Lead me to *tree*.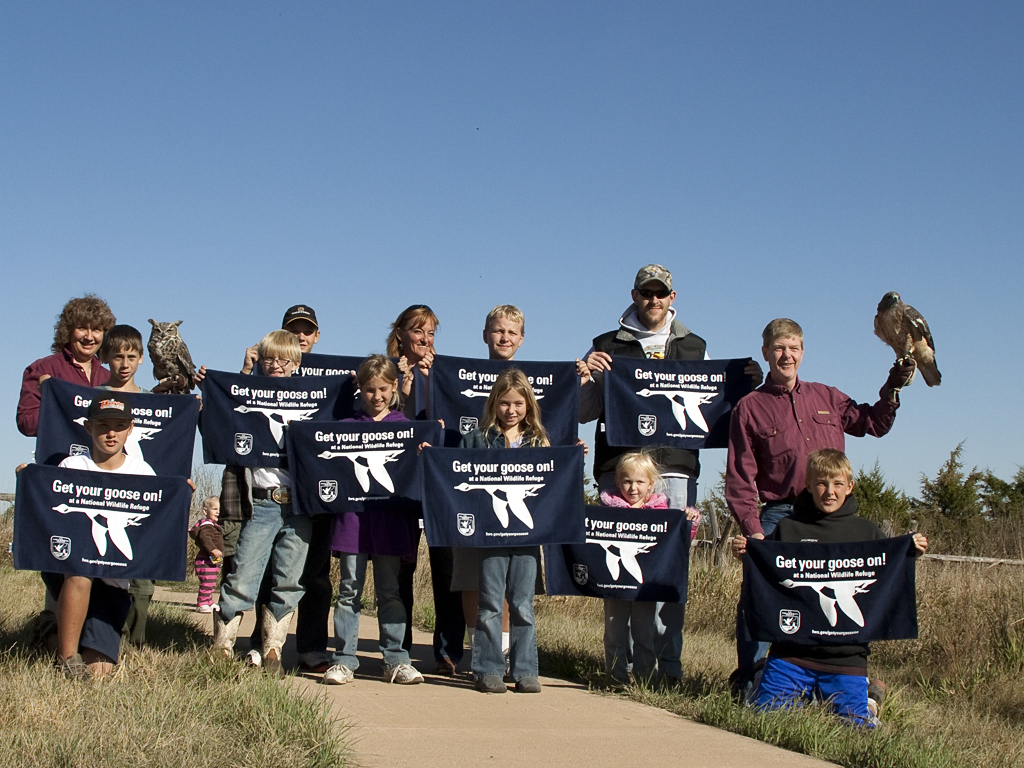
Lead to locate(907, 435, 998, 554).
